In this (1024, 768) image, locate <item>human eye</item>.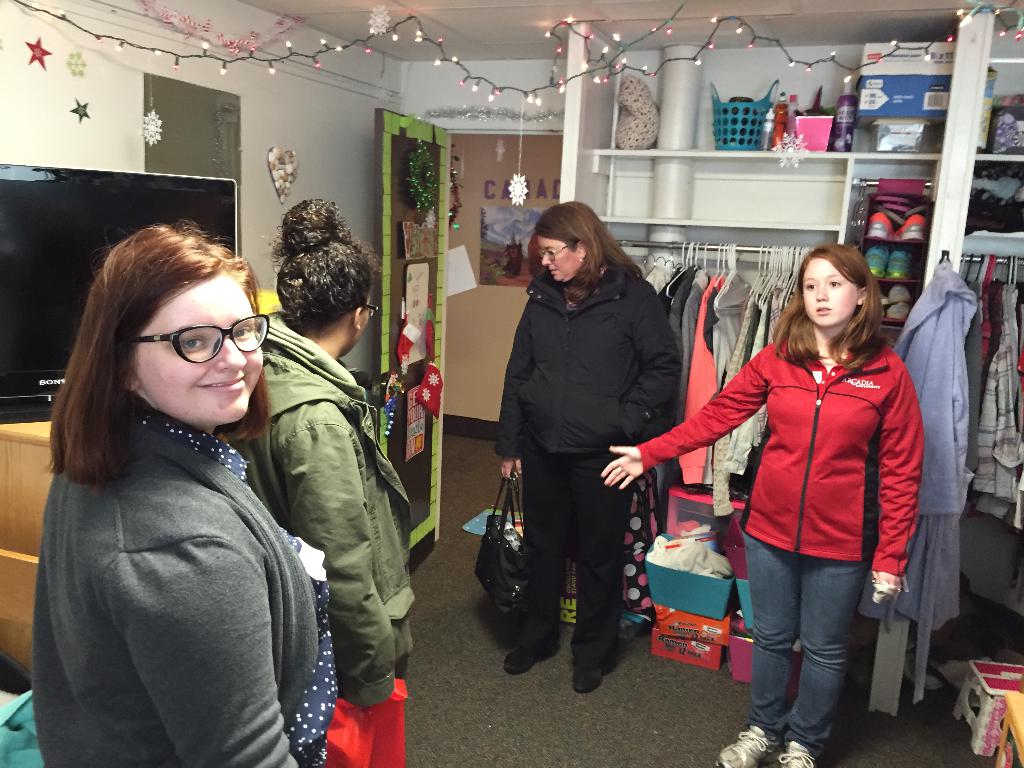
Bounding box: (left=828, top=277, right=844, bottom=286).
